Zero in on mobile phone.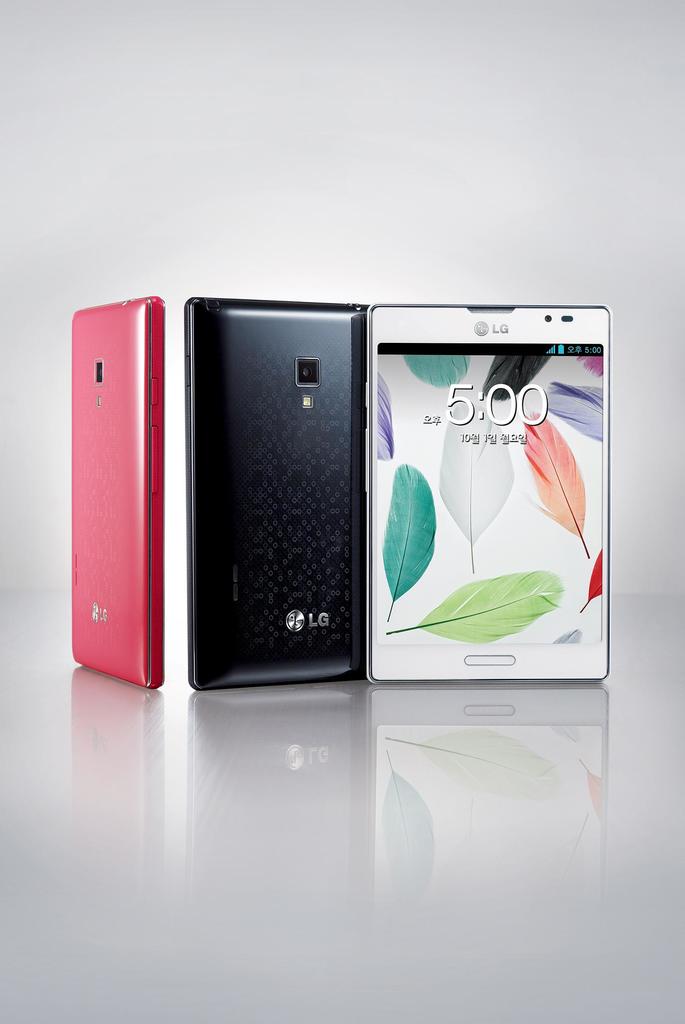
Zeroed in: (x1=125, y1=303, x2=414, y2=696).
